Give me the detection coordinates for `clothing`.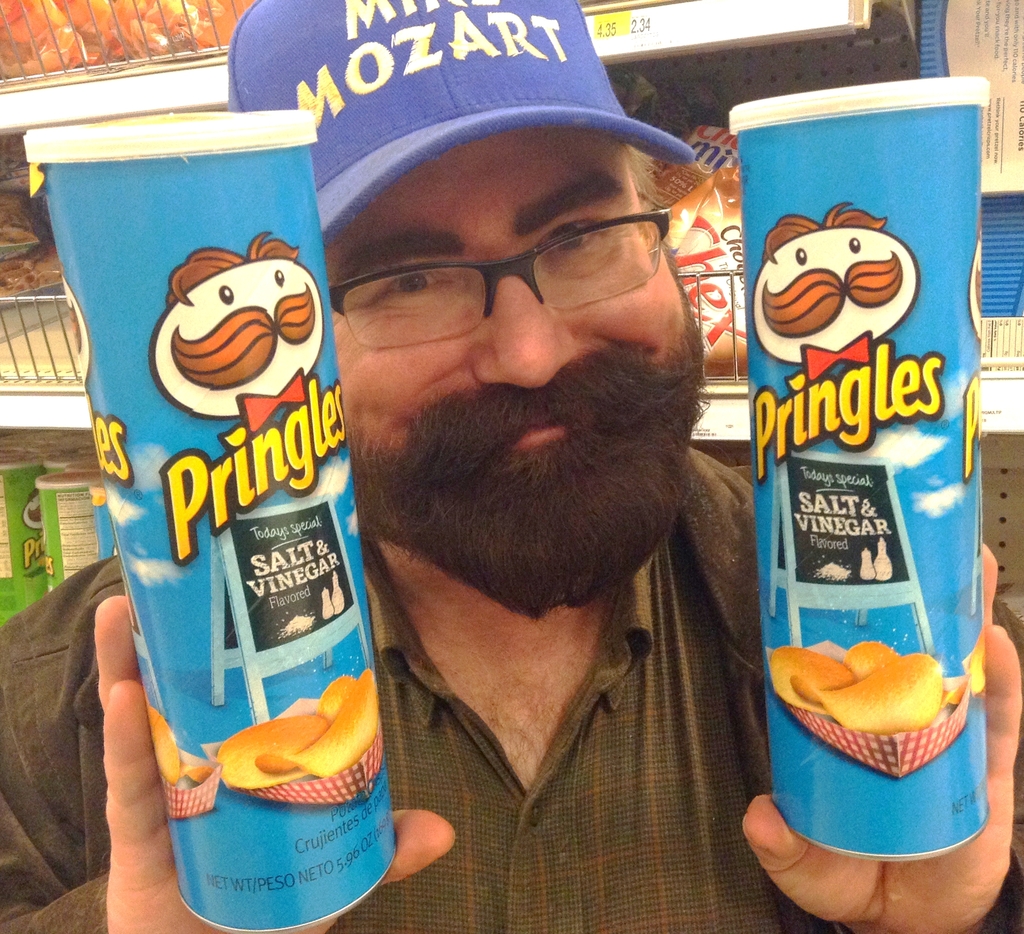
4, 445, 1023, 933.
